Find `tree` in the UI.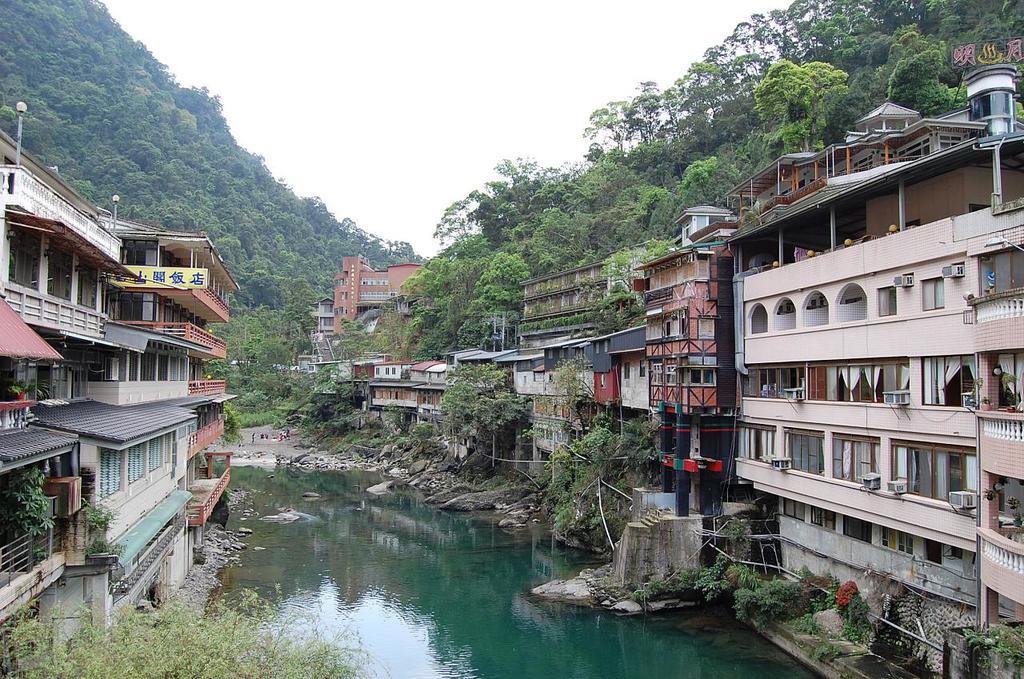
UI element at 680,62,705,135.
